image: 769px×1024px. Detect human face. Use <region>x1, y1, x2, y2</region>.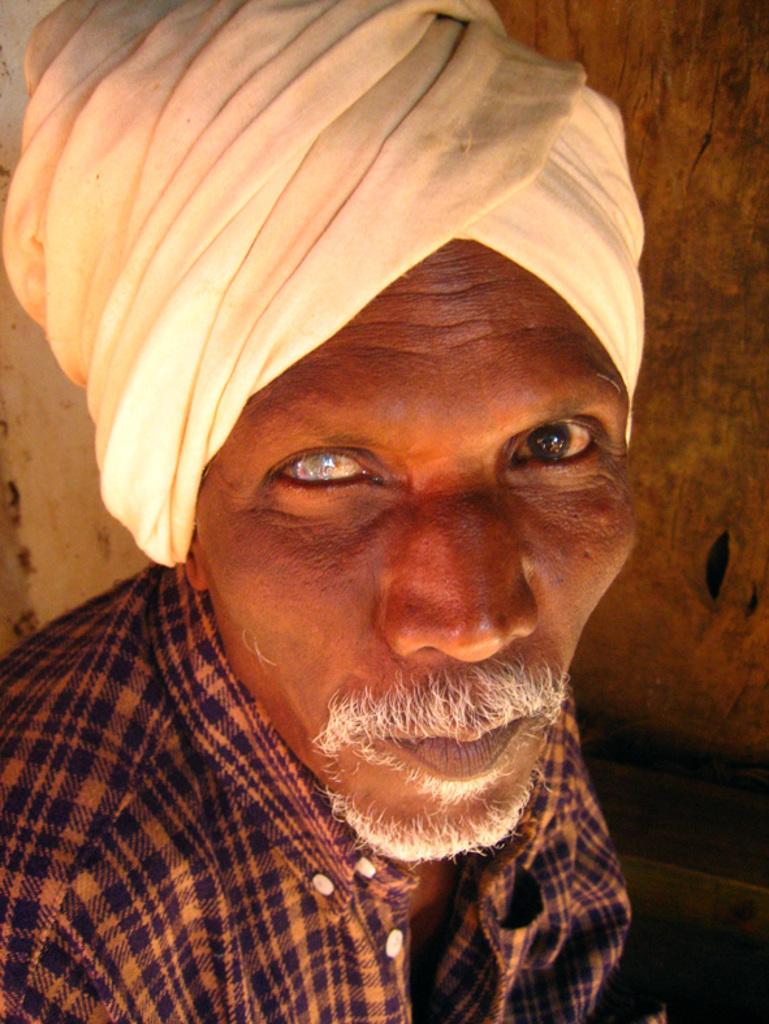
<region>200, 217, 665, 867</region>.
